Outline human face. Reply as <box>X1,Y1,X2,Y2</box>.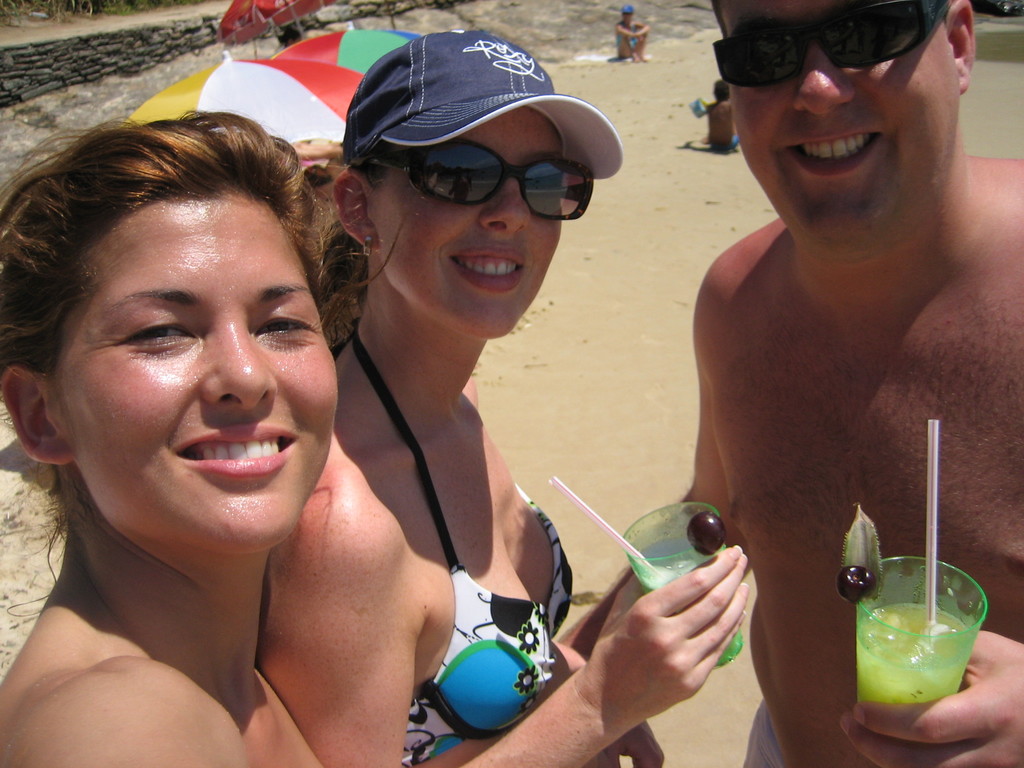
<box>724,0,966,264</box>.
